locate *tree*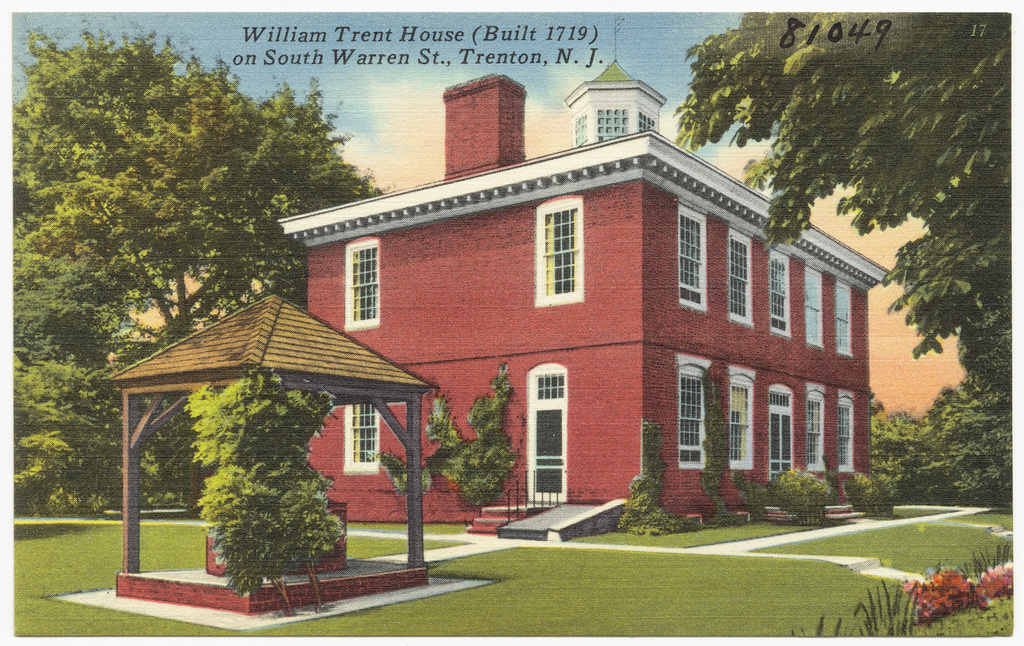
bbox=[668, 6, 1015, 354]
